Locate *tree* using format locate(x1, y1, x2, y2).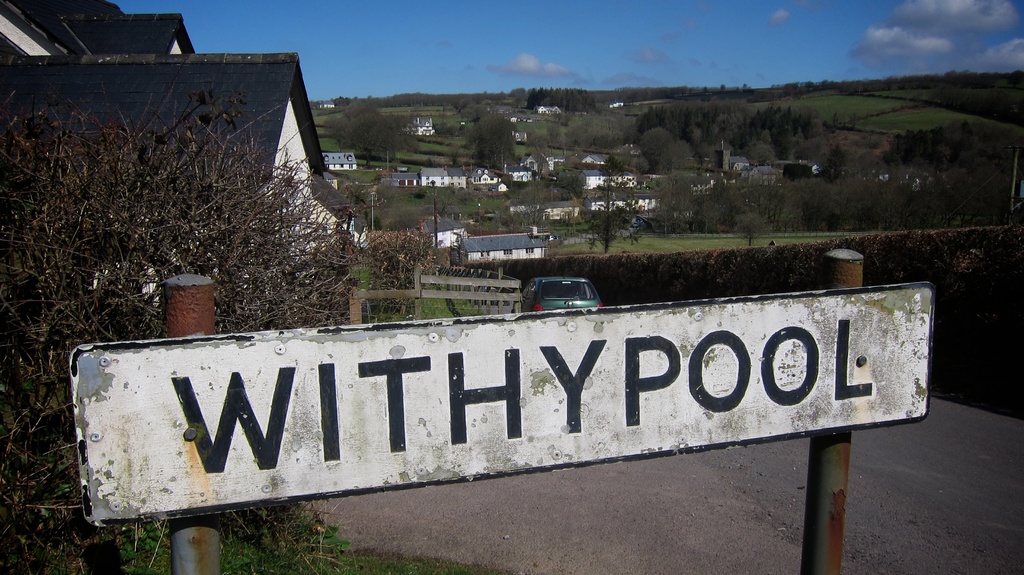
locate(659, 180, 693, 250).
